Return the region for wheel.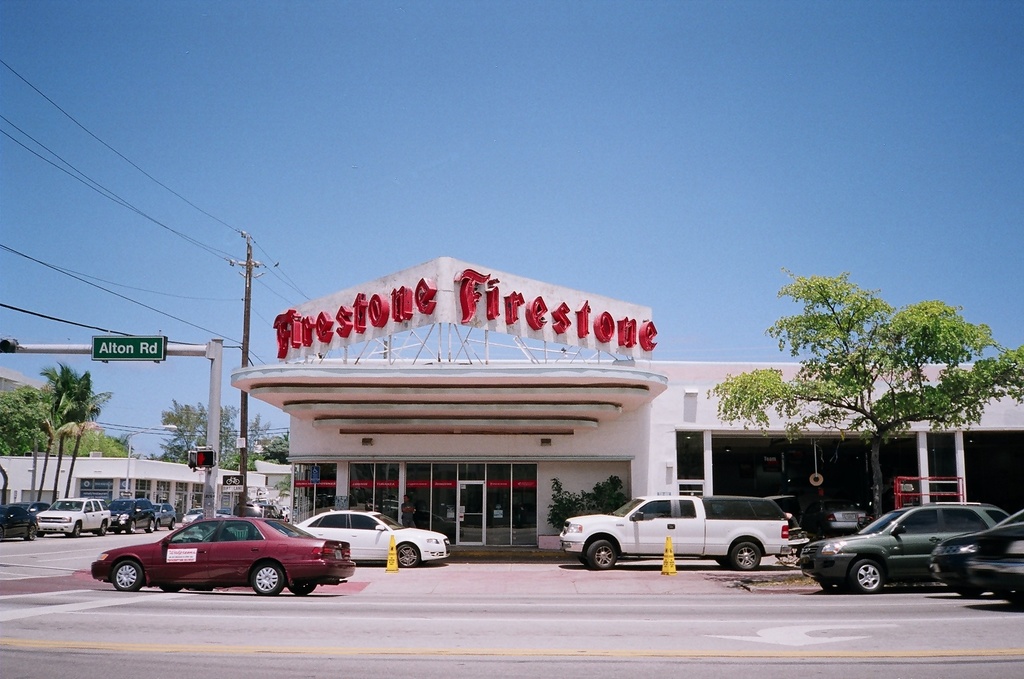
{"x1": 577, "y1": 549, "x2": 584, "y2": 564}.
